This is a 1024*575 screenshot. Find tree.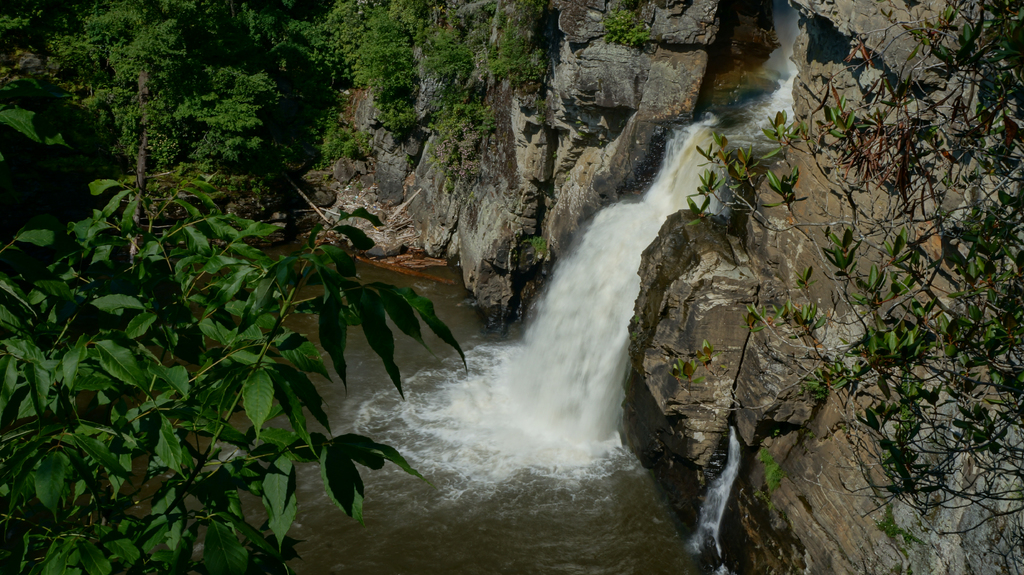
Bounding box: 173:65:289:166.
